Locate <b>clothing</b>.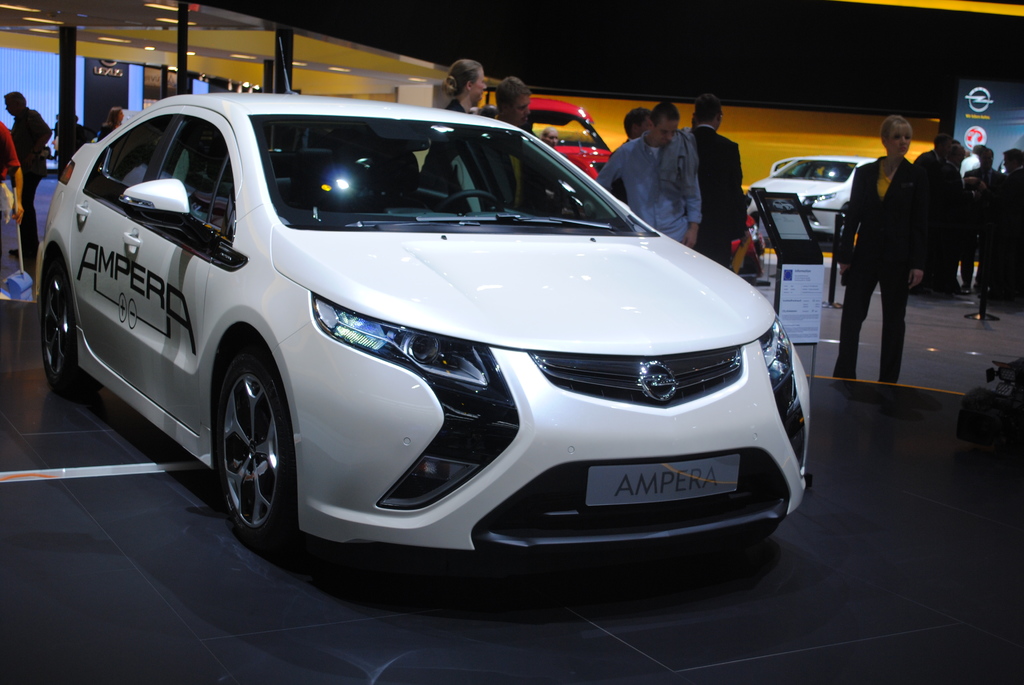
Bounding box: bbox=[966, 162, 1003, 273].
